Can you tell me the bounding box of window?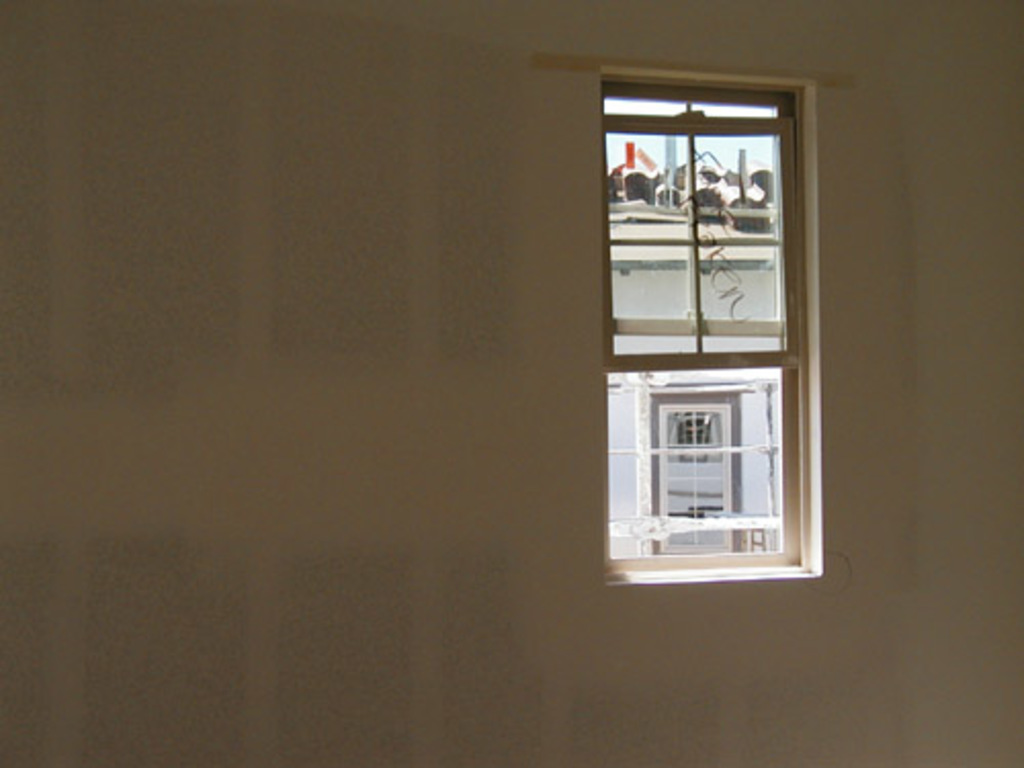
(598,66,827,473).
